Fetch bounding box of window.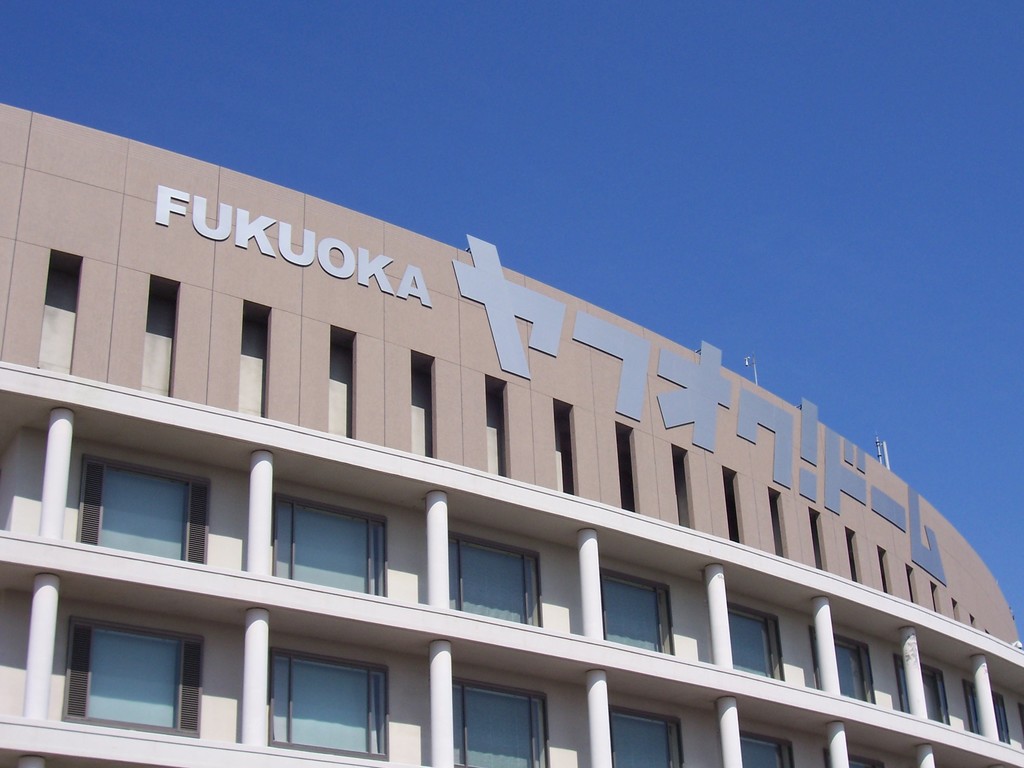
Bbox: x1=596, y1=563, x2=674, y2=651.
